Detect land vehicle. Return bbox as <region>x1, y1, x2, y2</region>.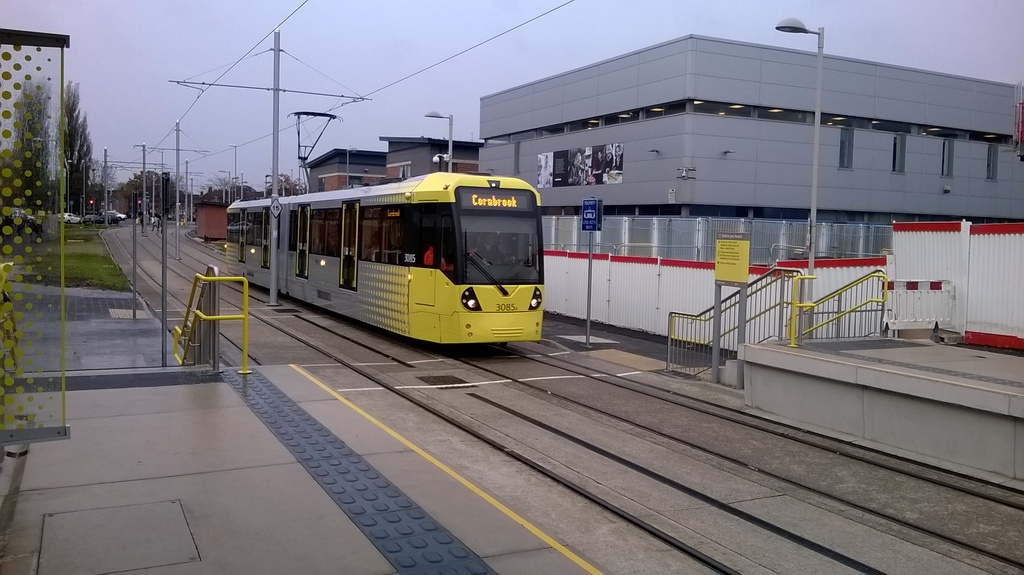
<region>227, 161, 563, 353</region>.
